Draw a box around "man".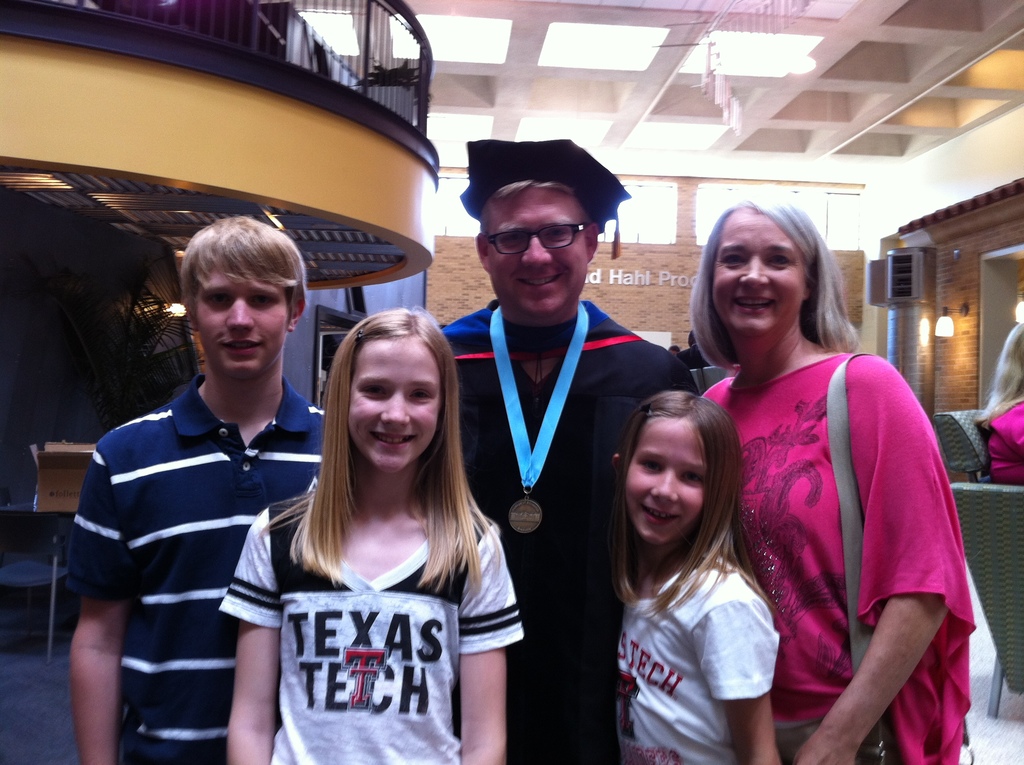
bbox(434, 136, 678, 764).
